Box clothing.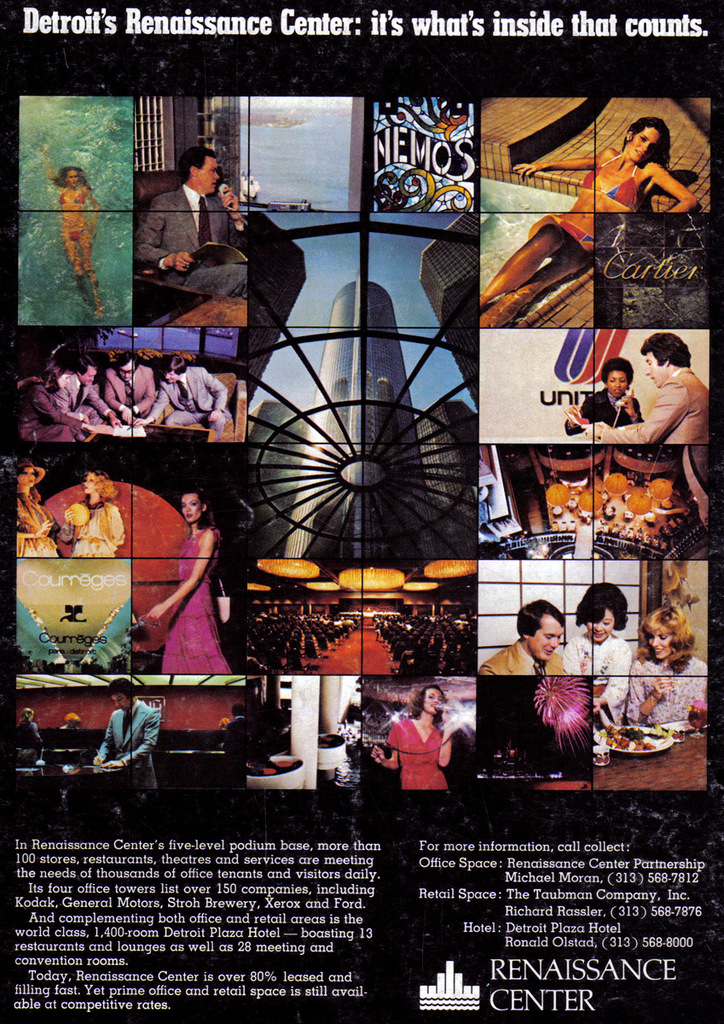
rect(101, 706, 156, 790).
